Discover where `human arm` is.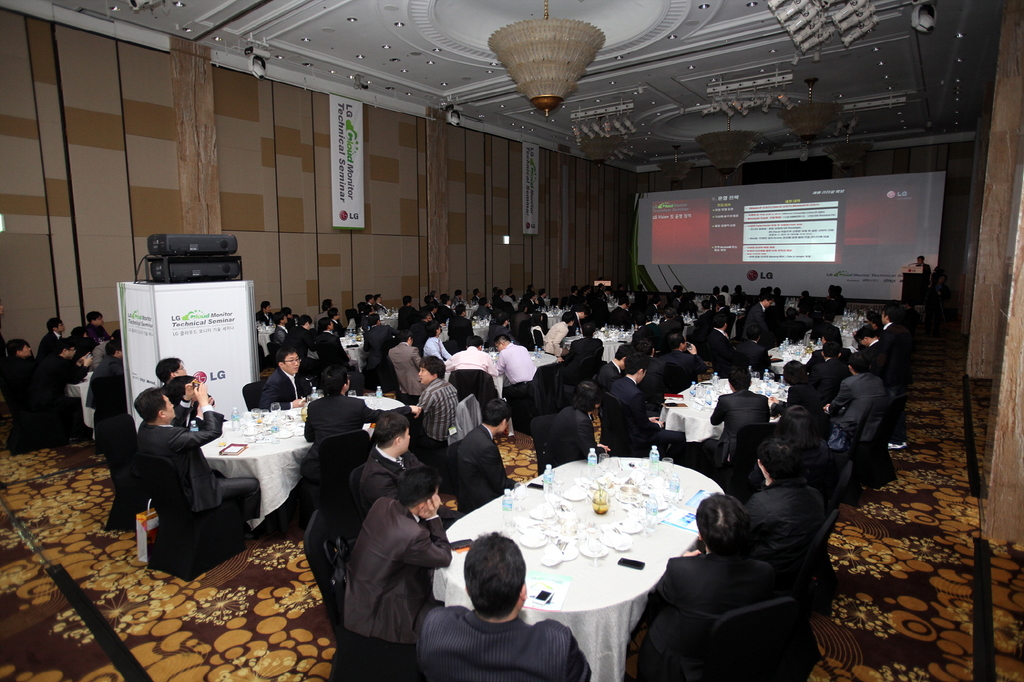
Discovered at <region>624, 395, 661, 440</region>.
